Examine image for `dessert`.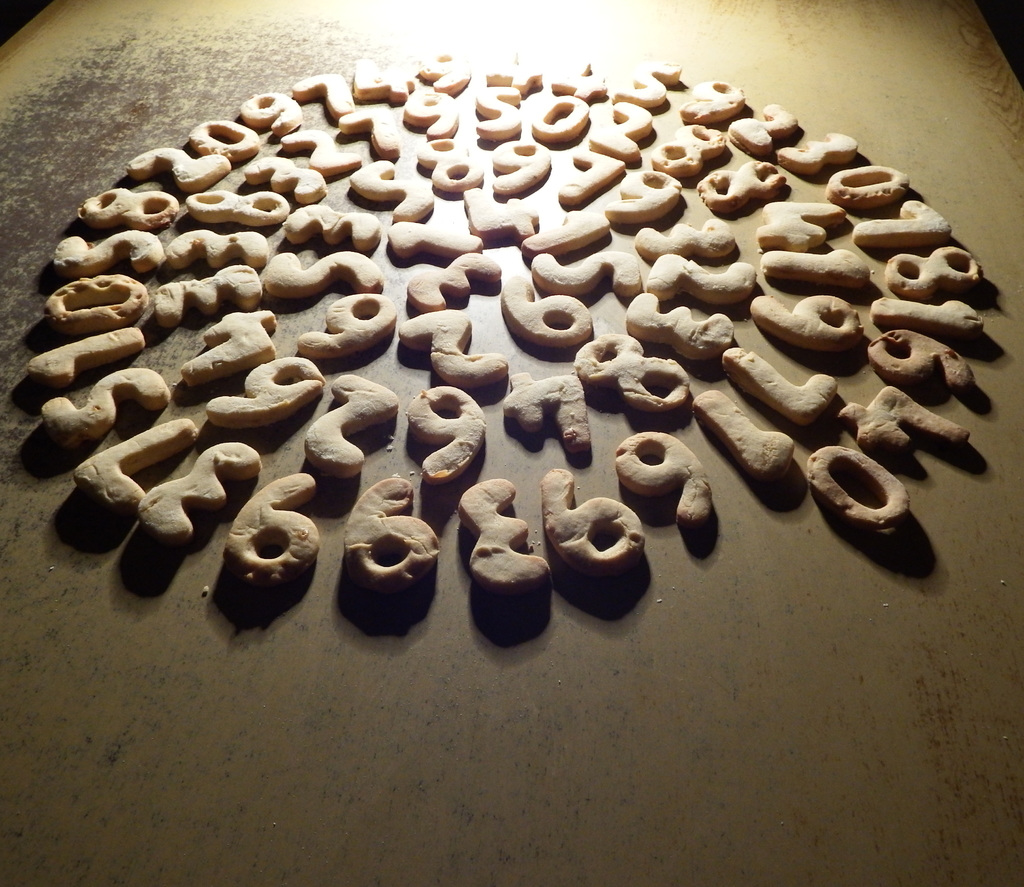
Examination result: select_region(355, 72, 413, 106).
